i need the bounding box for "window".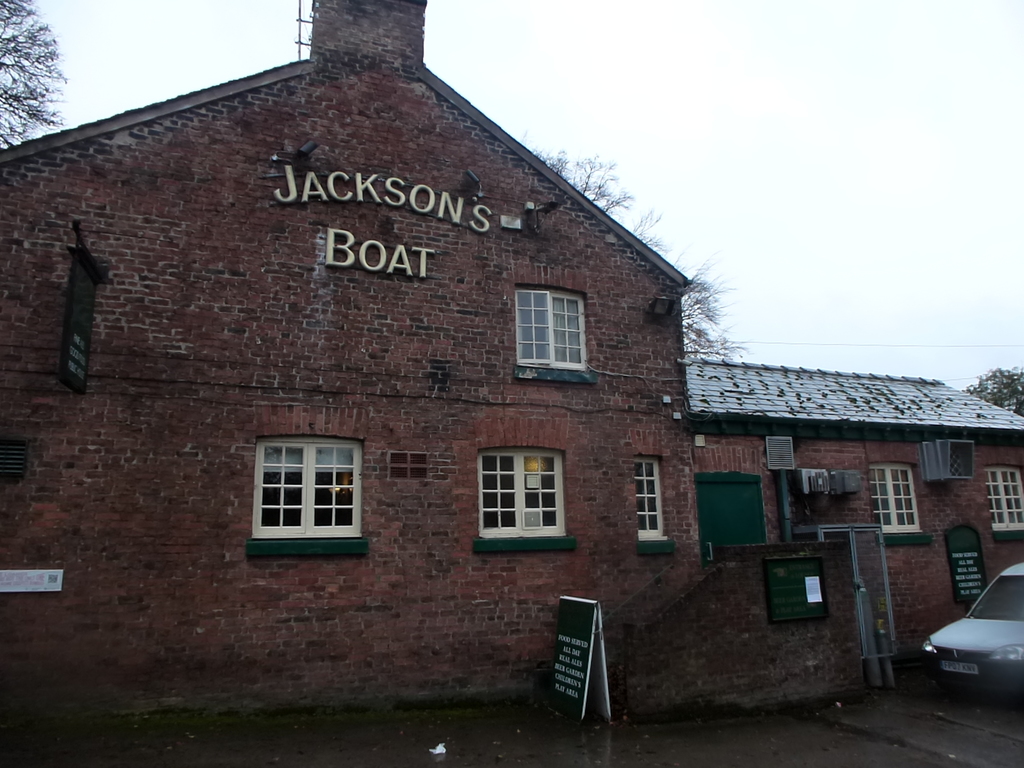
Here it is: <box>480,452,567,534</box>.
